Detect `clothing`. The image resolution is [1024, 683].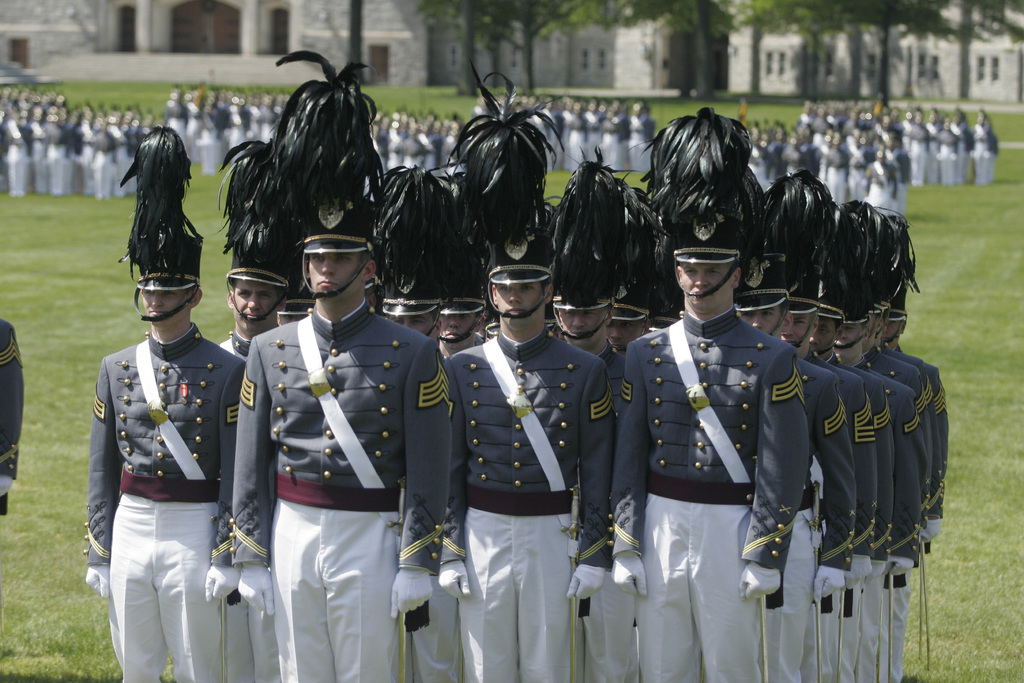
<region>572, 332, 636, 682</region>.
